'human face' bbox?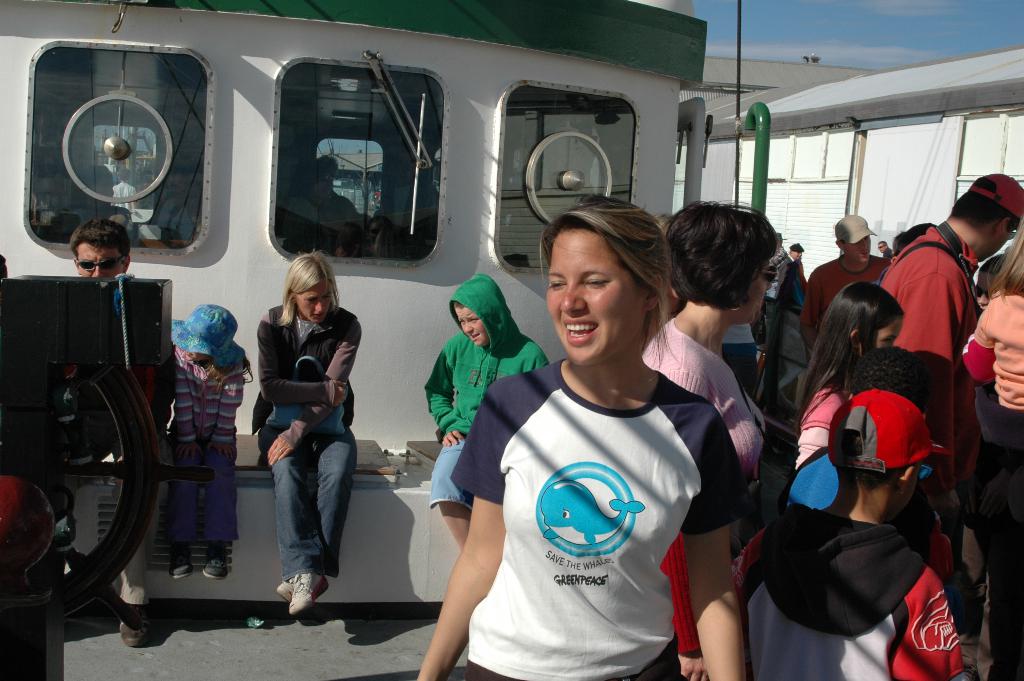
74,241,127,279
